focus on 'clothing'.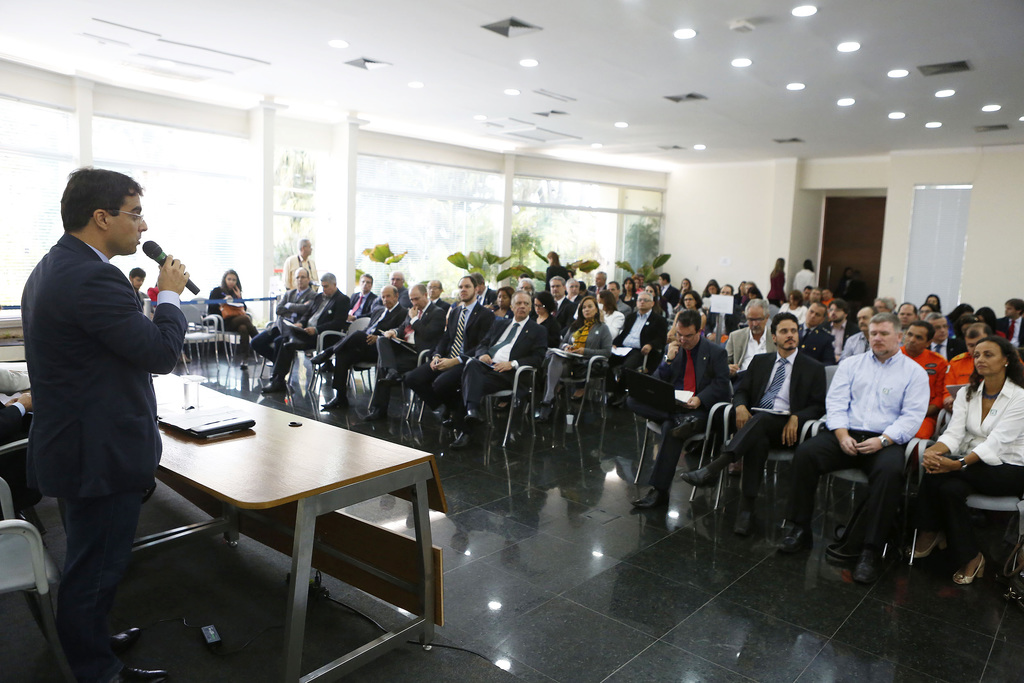
Focused at left=766, top=265, right=785, bottom=298.
